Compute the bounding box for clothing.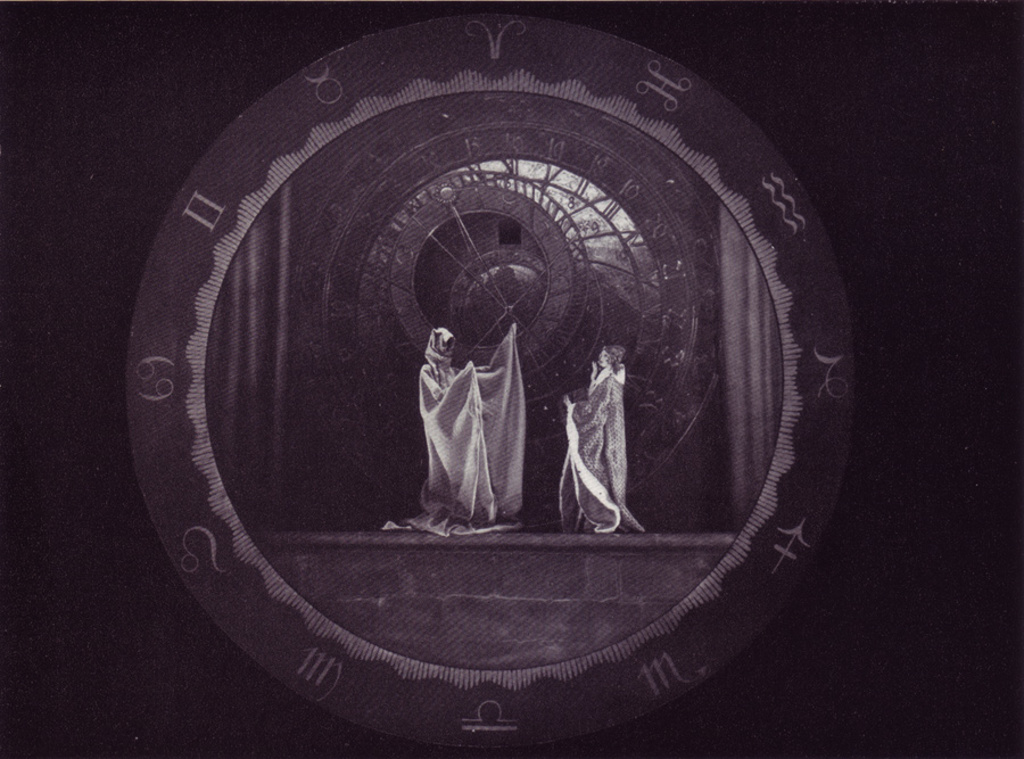
412:317:535:538.
